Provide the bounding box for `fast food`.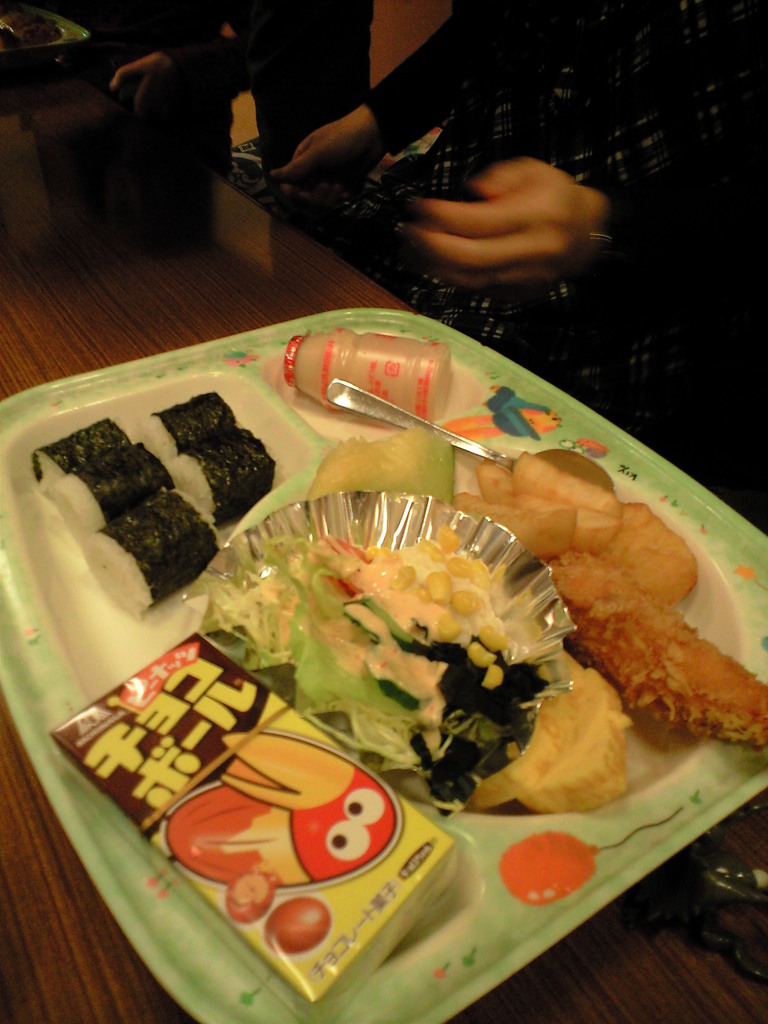
rect(84, 492, 219, 619).
